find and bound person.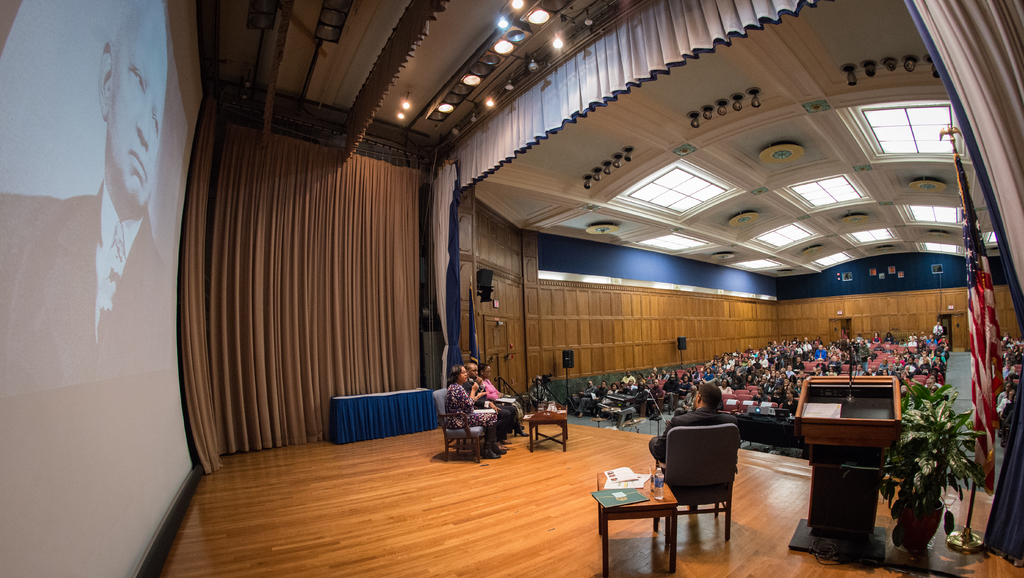
Bound: 710:355:731:374.
